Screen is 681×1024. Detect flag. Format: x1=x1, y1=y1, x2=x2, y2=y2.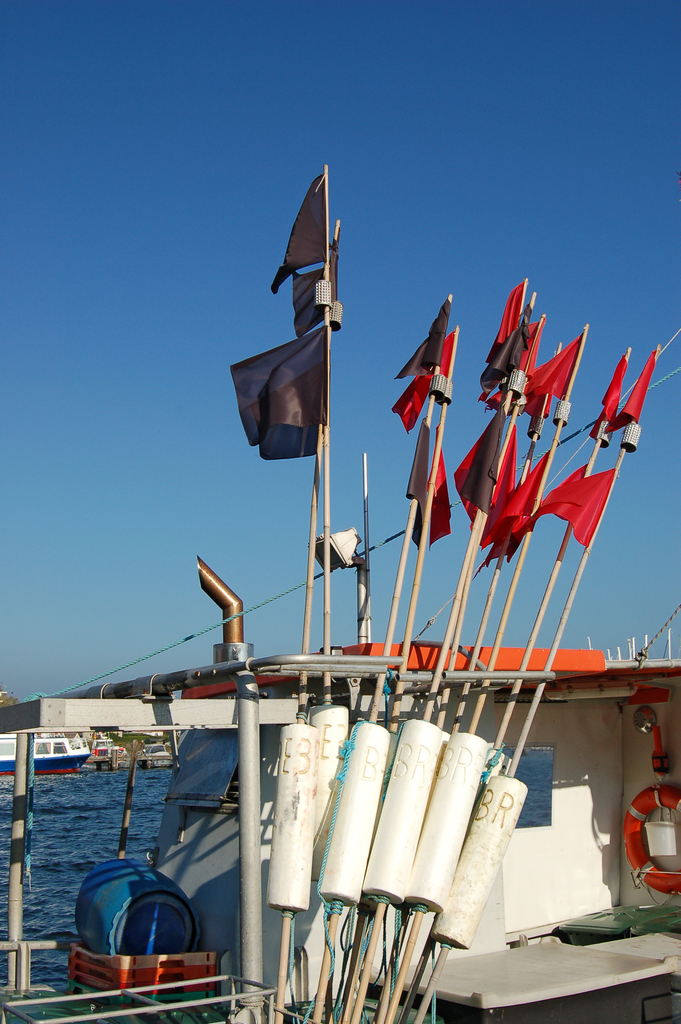
x1=397, y1=330, x2=454, y2=435.
